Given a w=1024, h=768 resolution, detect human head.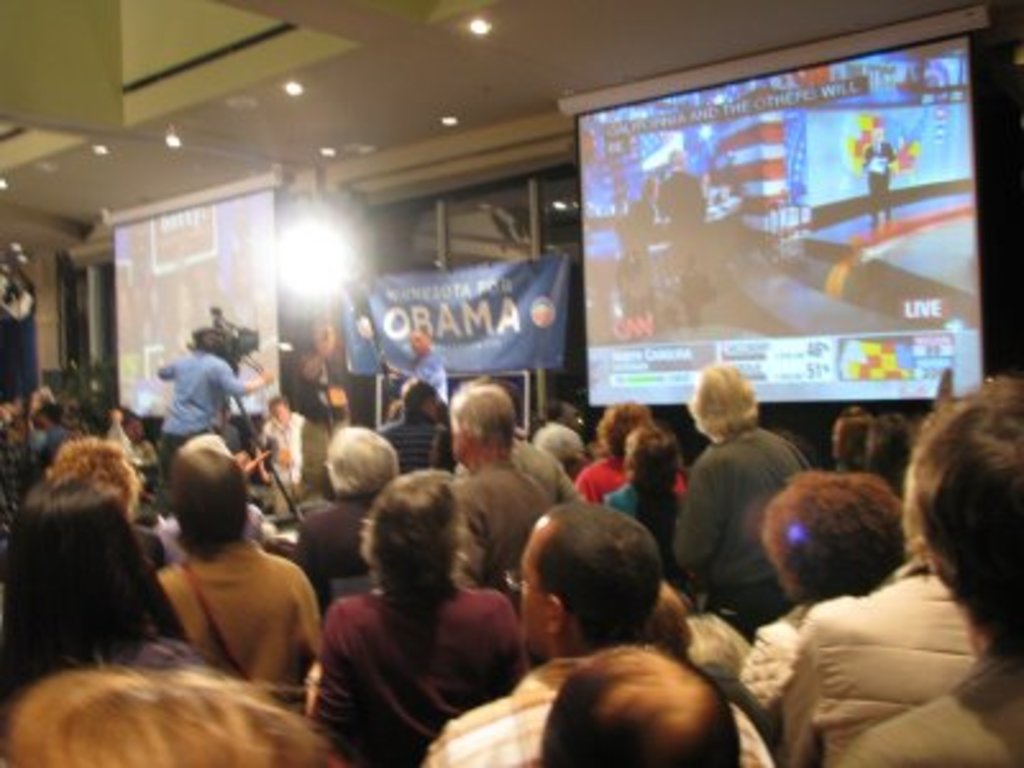
(x1=443, y1=379, x2=515, y2=463).
